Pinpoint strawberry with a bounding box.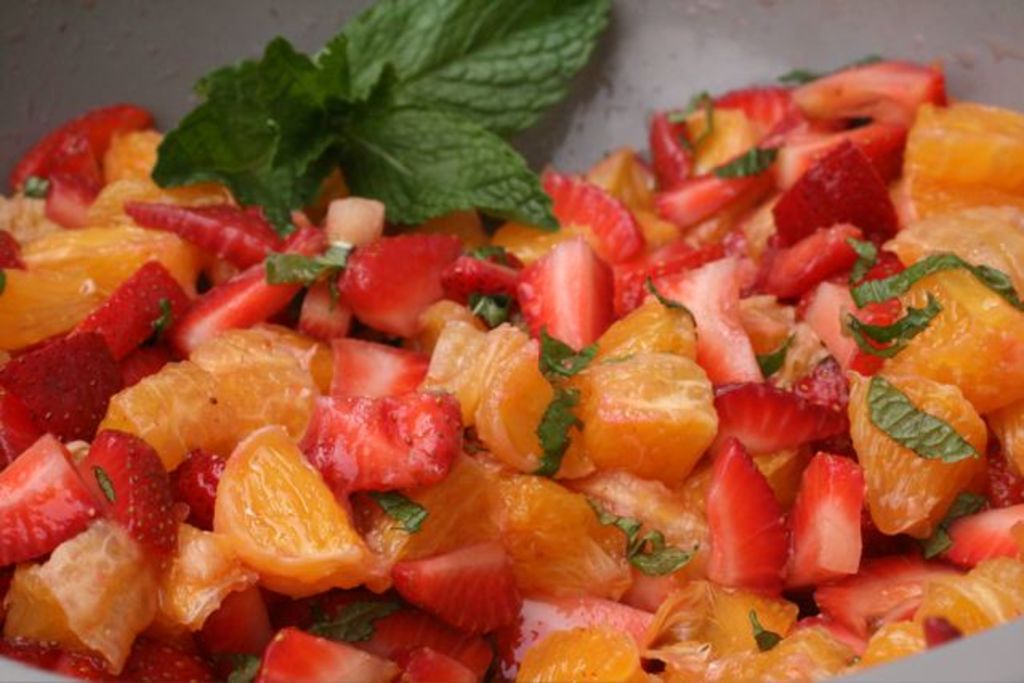
{"x1": 42, "y1": 131, "x2": 99, "y2": 234}.
